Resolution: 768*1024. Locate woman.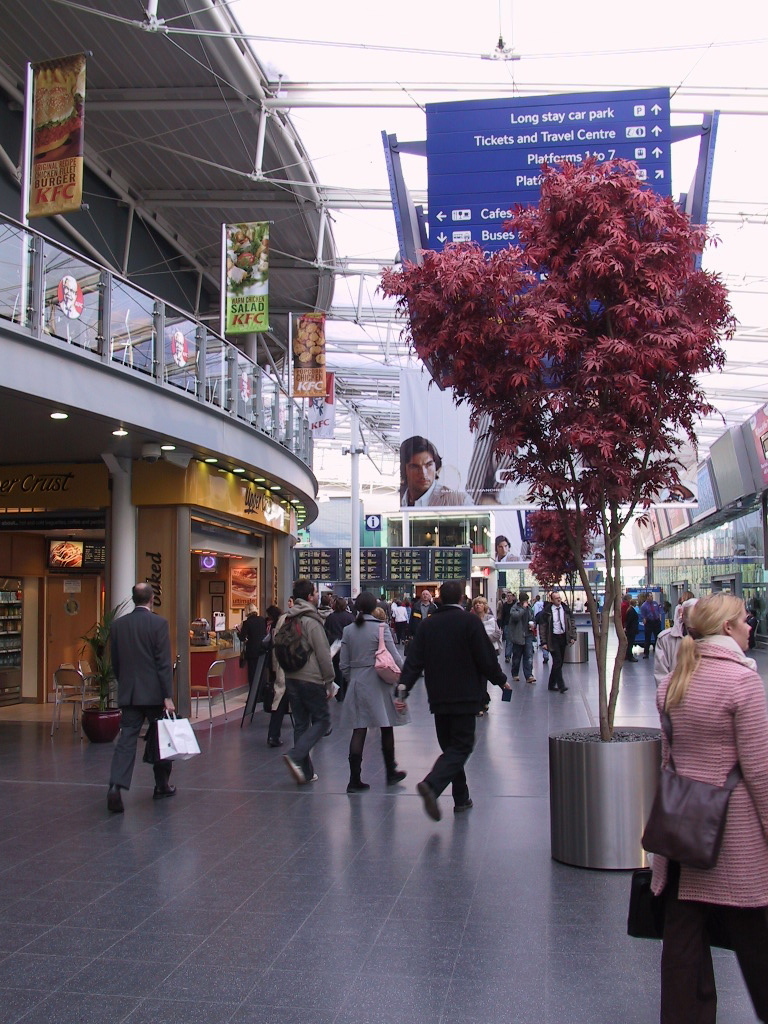
<box>657,595,767,1019</box>.
